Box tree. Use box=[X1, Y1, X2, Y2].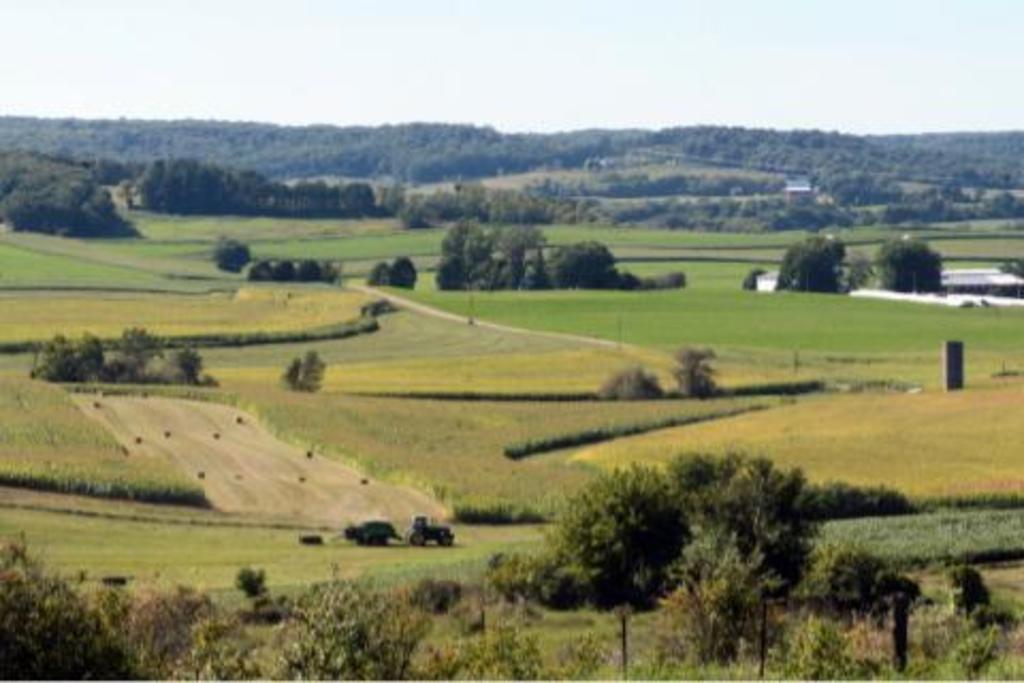
box=[284, 346, 324, 395].
